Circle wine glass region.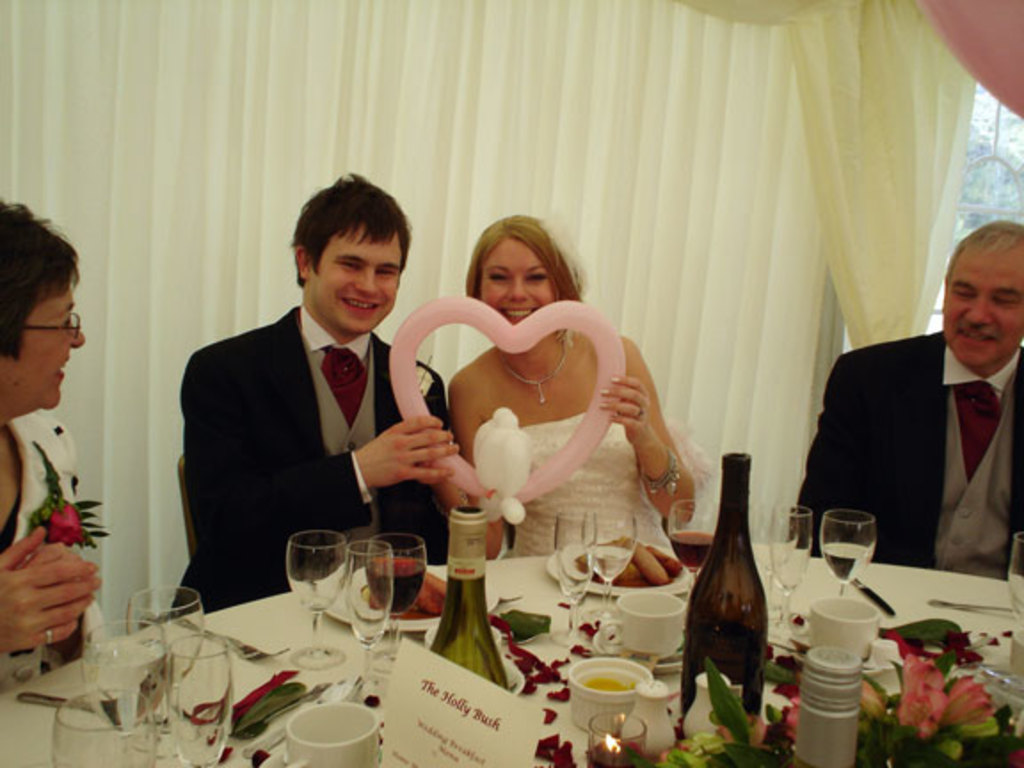
Region: pyautogui.locateOnScreen(580, 505, 638, 624).
